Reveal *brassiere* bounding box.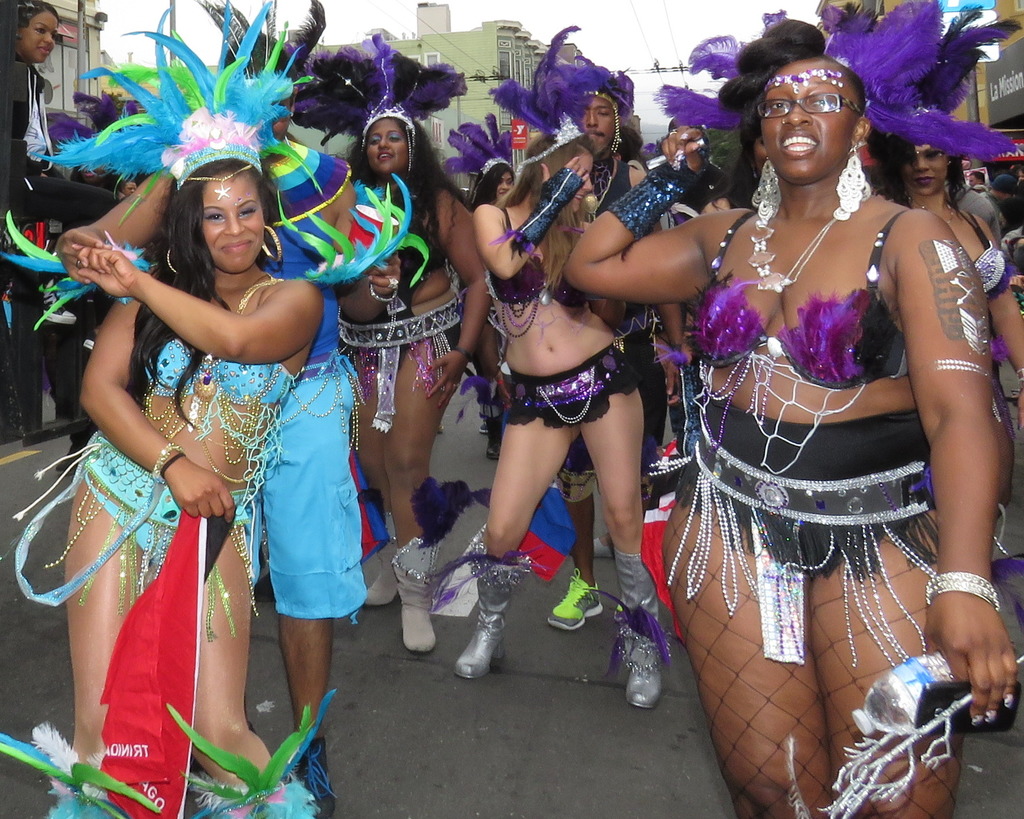
Revealed: pyautogui.locateOnScreen(956, 207, 1010, 301).
